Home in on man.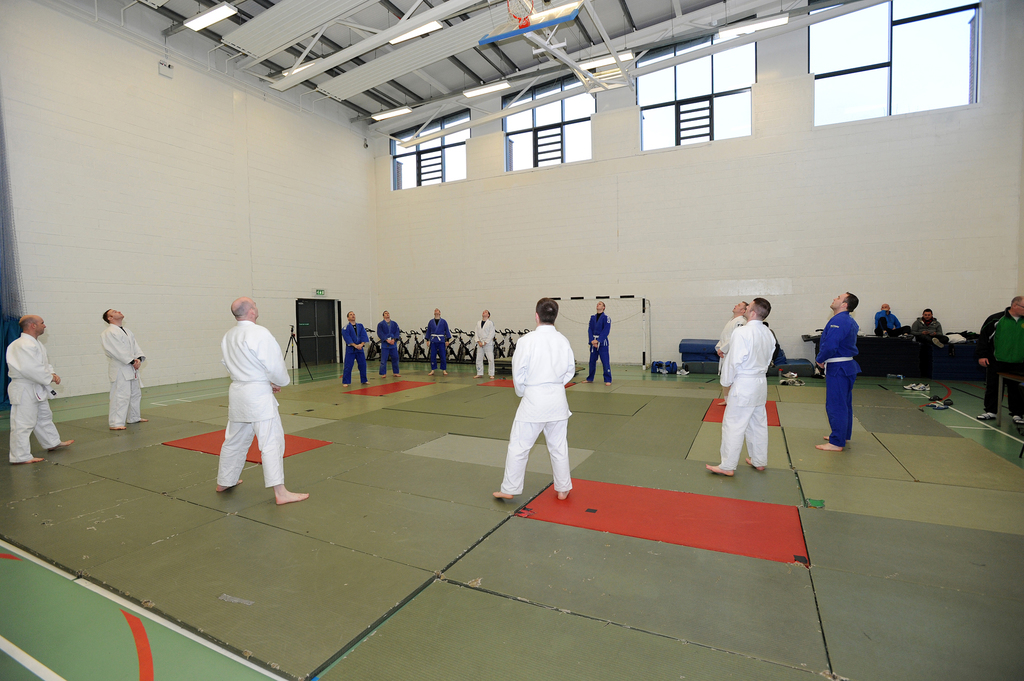
Homed in at l=3, t=314, r=74, b=462.
